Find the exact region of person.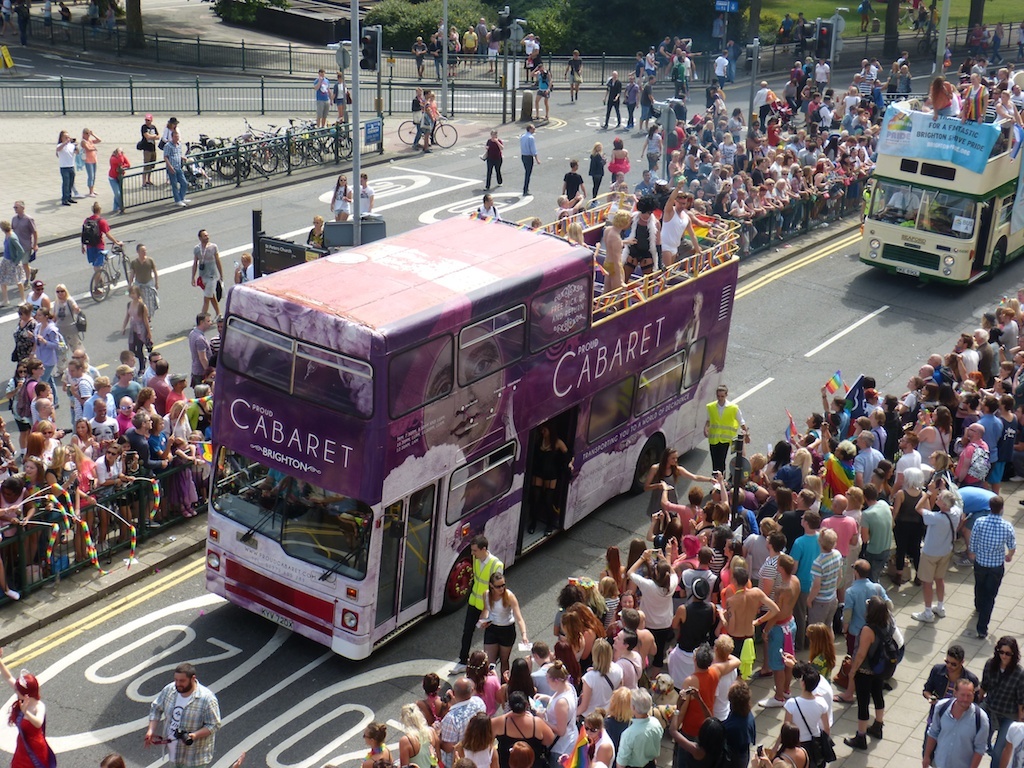
Exact region: x1=331 y1=73 x2=344 y2=128.
